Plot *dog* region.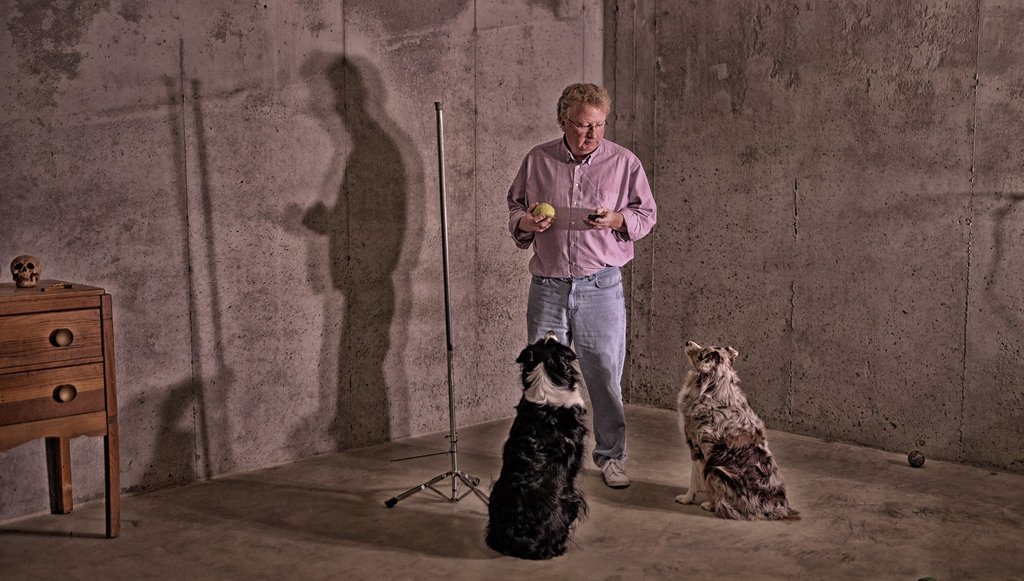
Plotted at <bbox>673, 338, 803, 523</bbox>.
